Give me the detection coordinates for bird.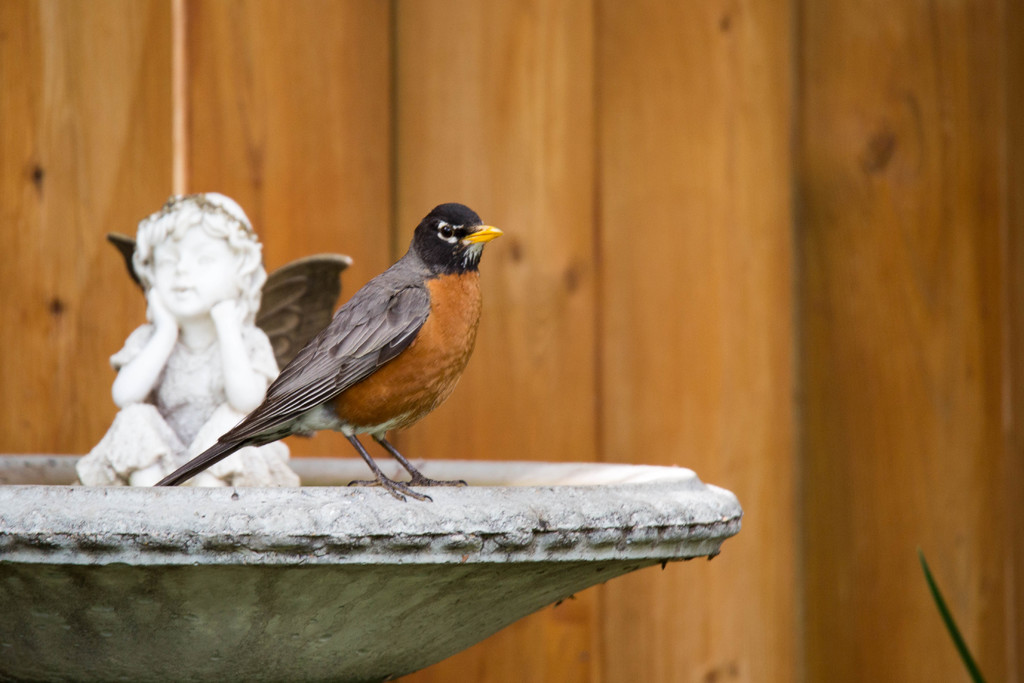
locate(159, 211, 505, 486).
